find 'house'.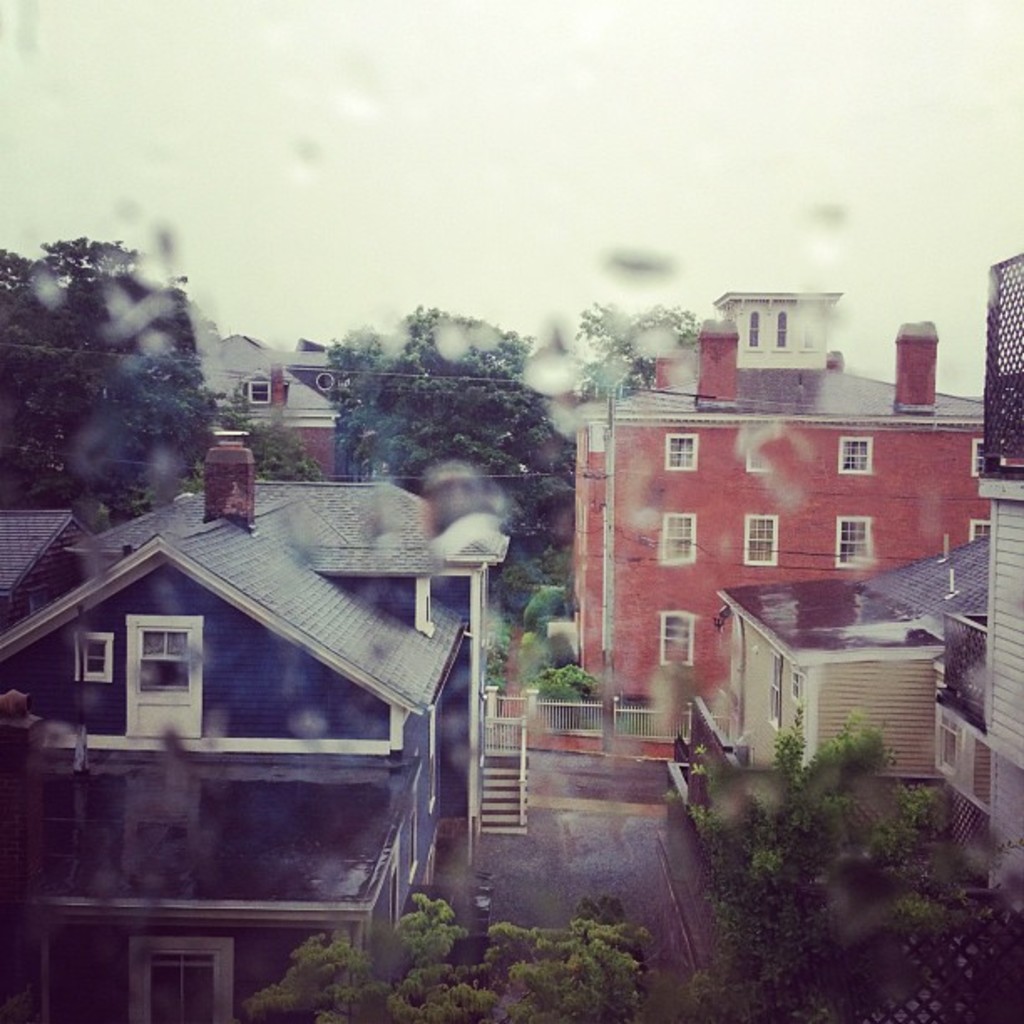
bbox=(937, 251, 1022, 873).
